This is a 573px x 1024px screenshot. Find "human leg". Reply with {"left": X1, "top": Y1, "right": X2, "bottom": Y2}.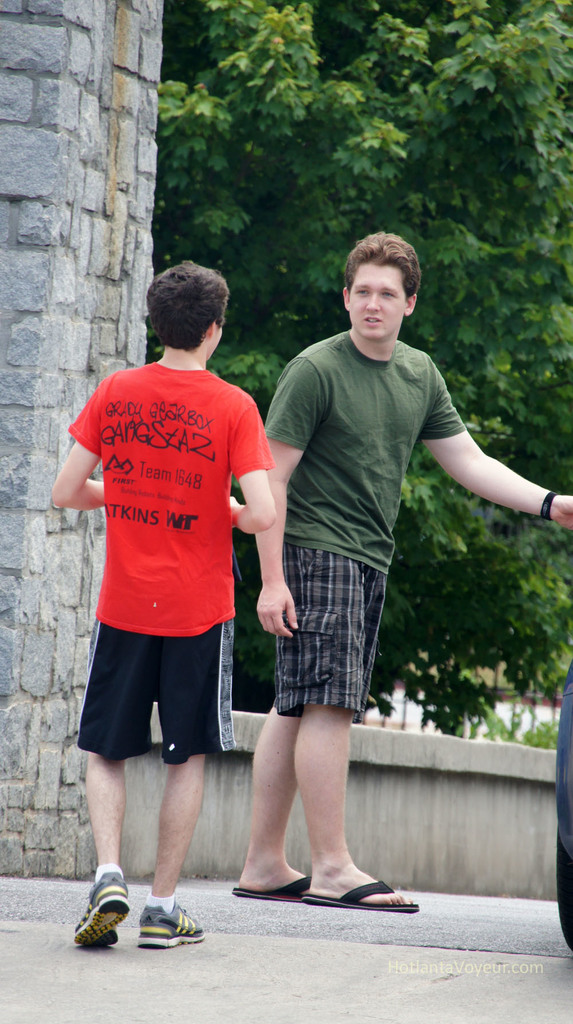
{"left": 69, "top": 746, "right": 125, "bottom": 956}.
